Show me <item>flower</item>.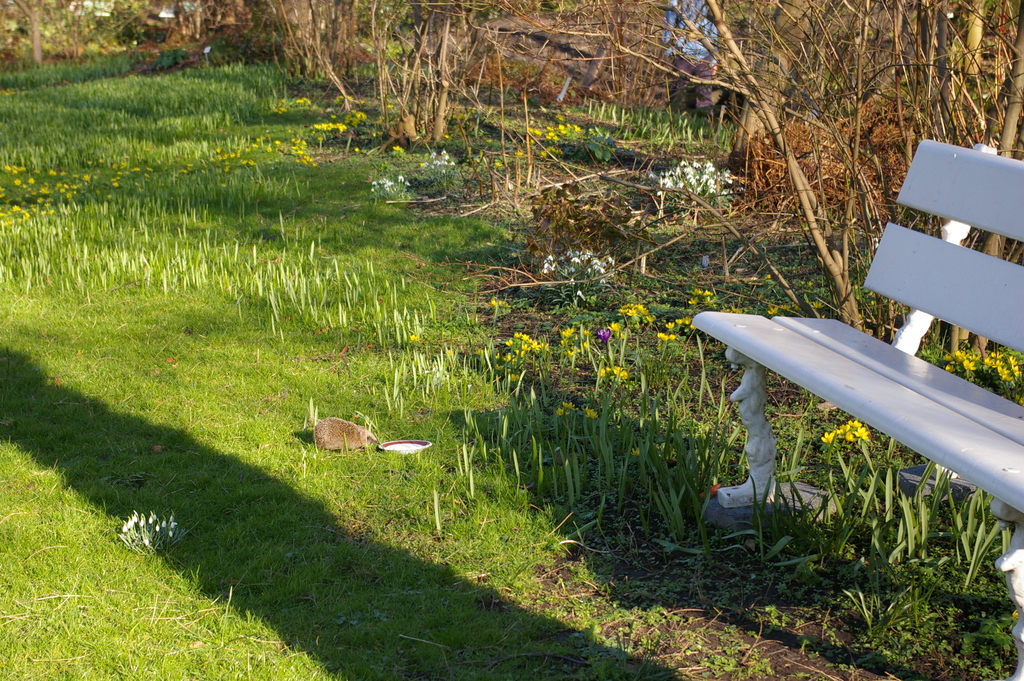
<item>flower</item> is here: Rect(673, 318, 681, 322).
